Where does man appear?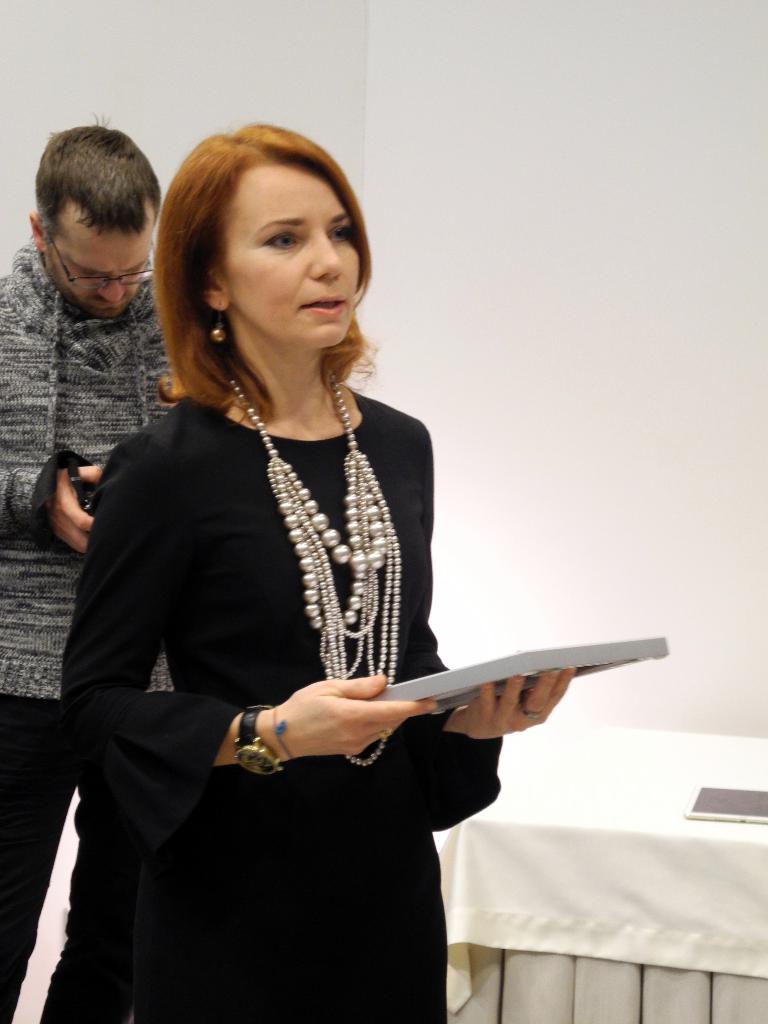
Appears at <bbox>0, 109, 175, 1023</bbox>.
